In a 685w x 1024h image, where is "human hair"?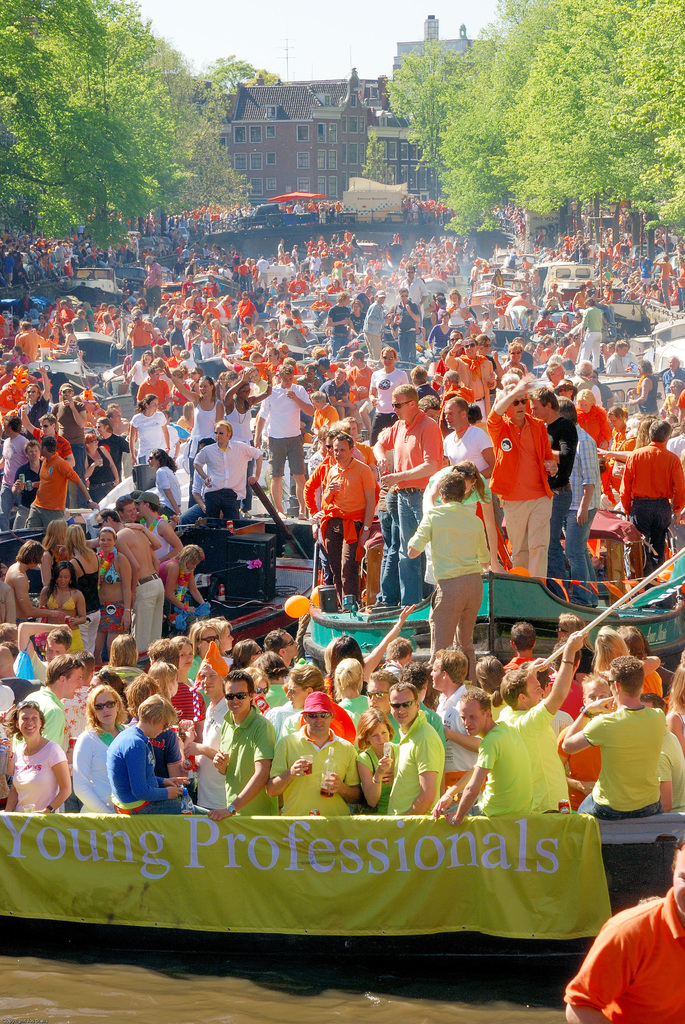
<region>503, 671, 527, 707</region>.
